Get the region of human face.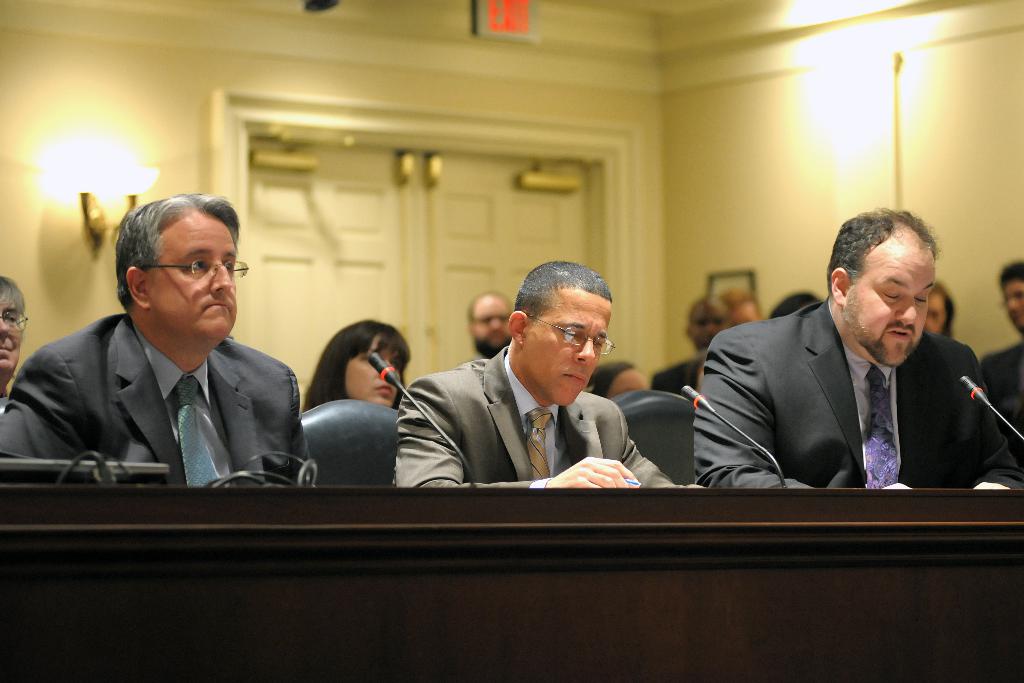
(345,338,403,409).
